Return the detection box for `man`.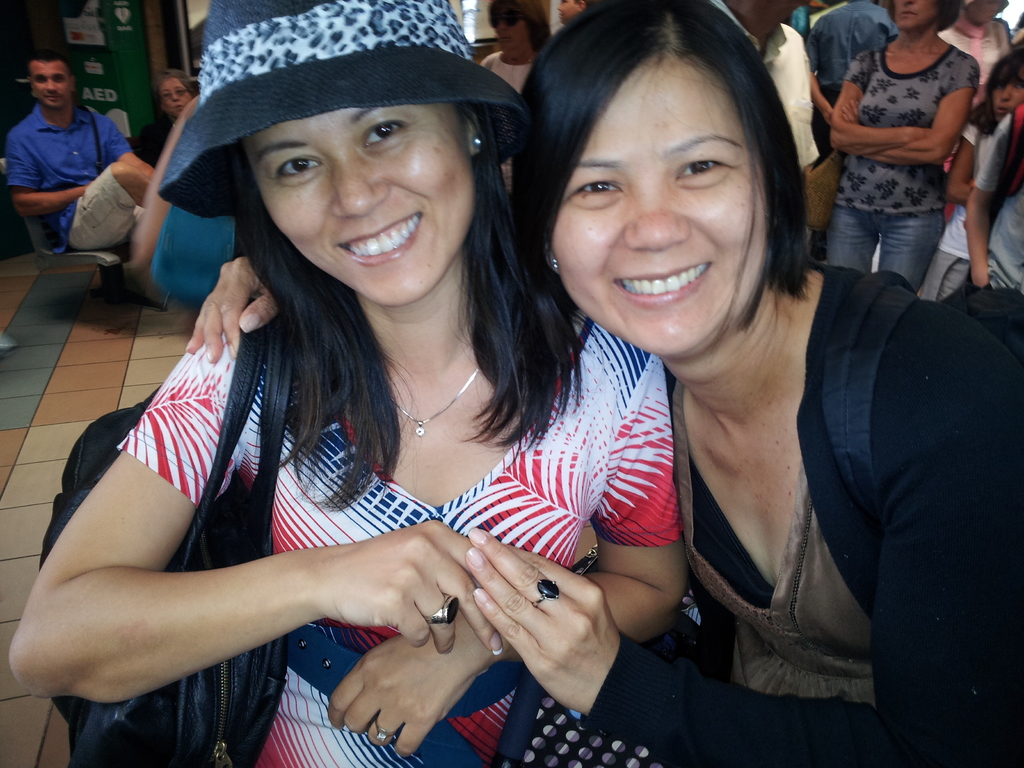
BBox(705, 0, 813, 172).
